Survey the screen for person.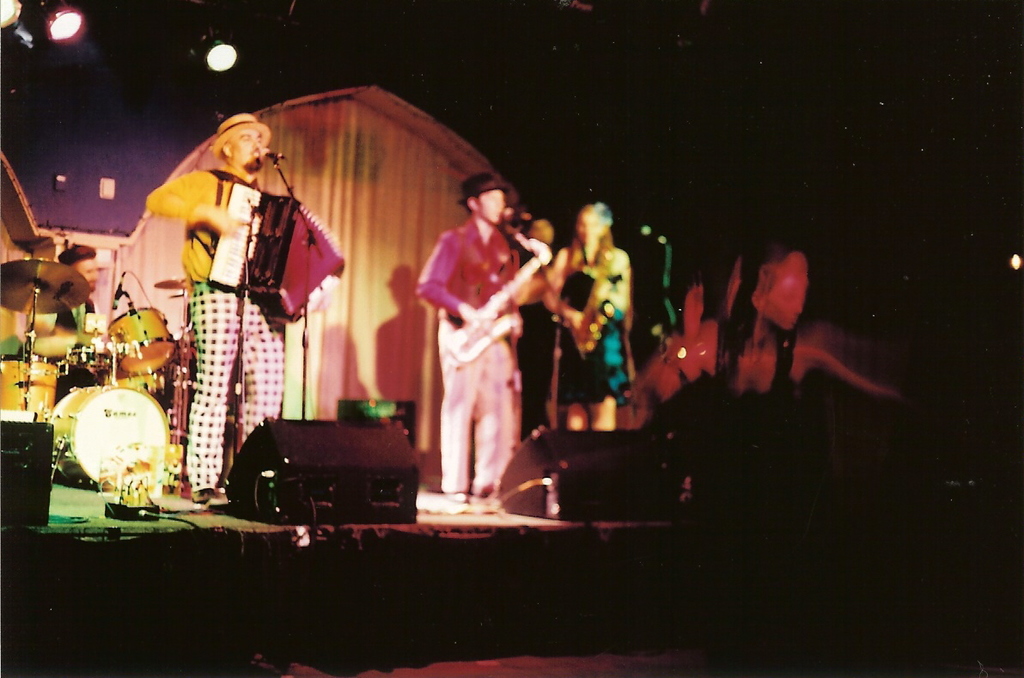
Survey found: x1=143 y1=113 x2=333 y2=505.
